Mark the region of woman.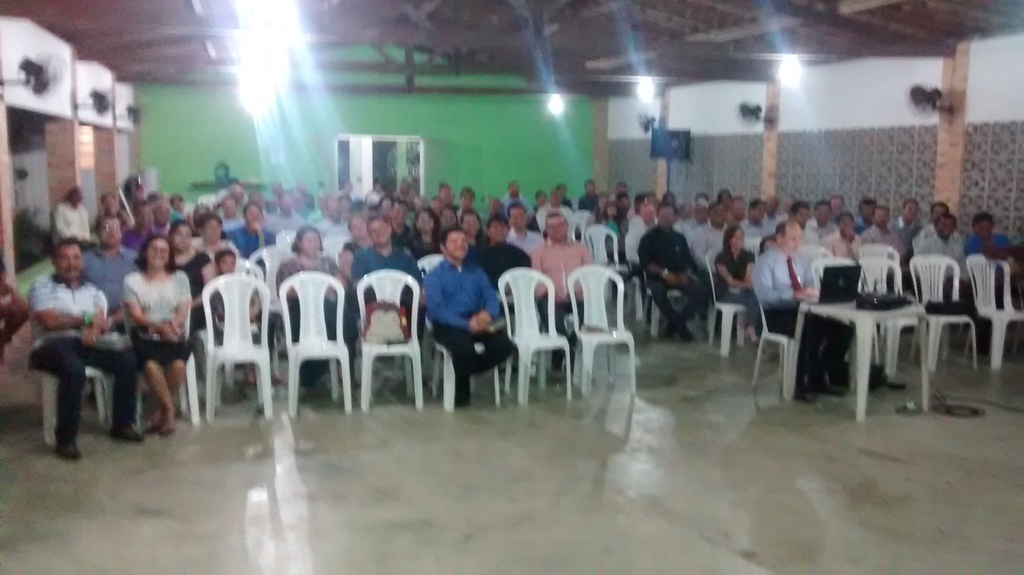
Region: bbox(117, 232, 191, 431).
